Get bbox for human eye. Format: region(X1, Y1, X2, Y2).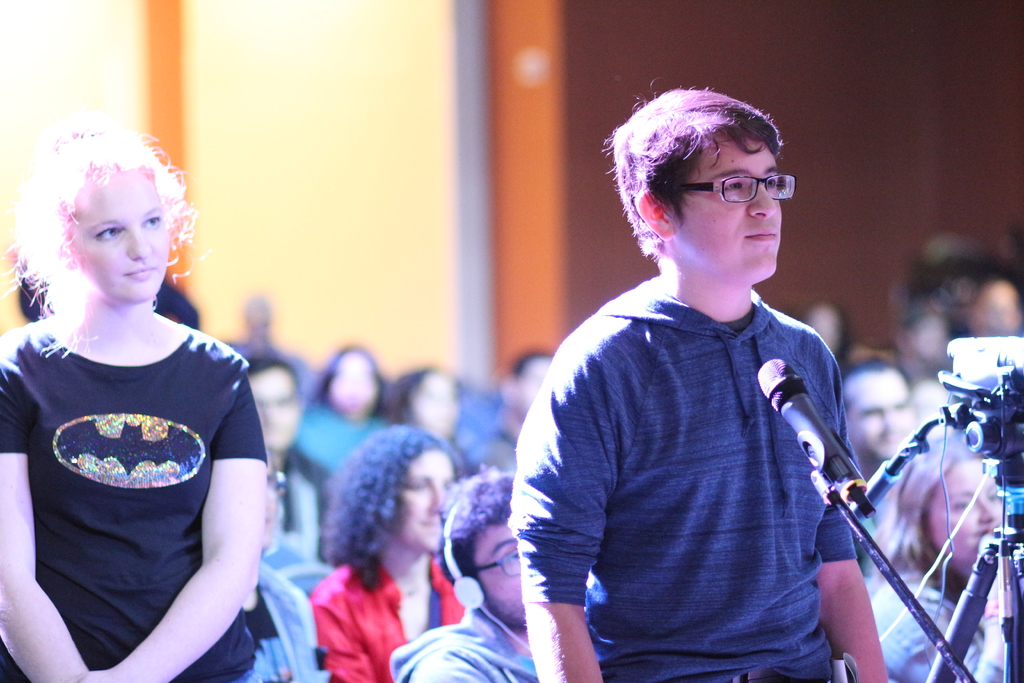
region(765, 172, 779, 191).
